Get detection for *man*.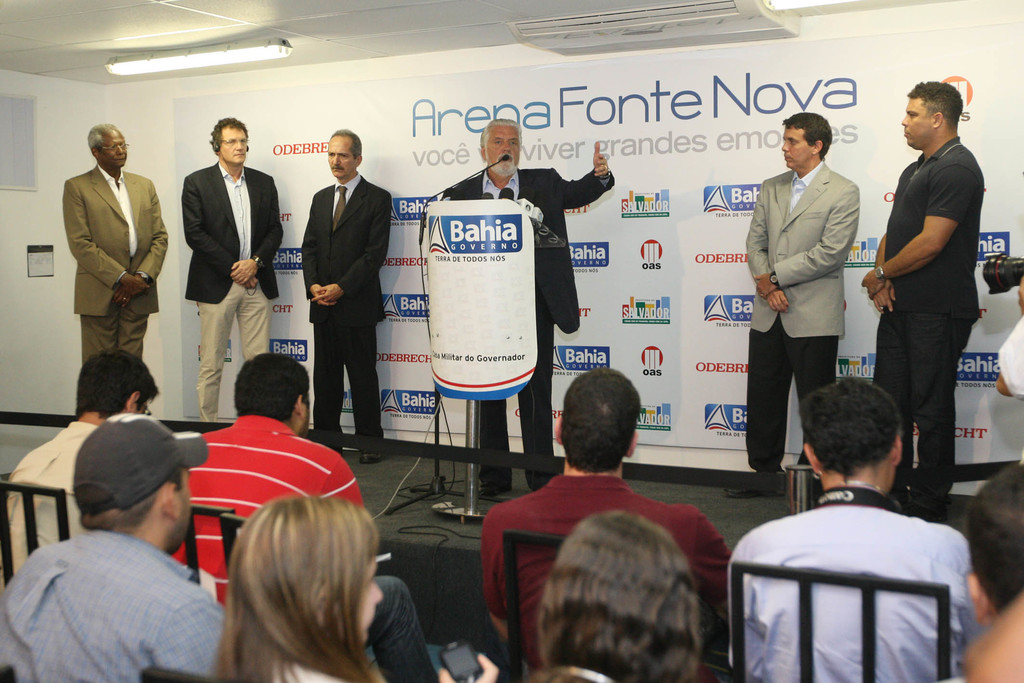
Detection: [x1=444, y1=119, x2=614, y2=493].
